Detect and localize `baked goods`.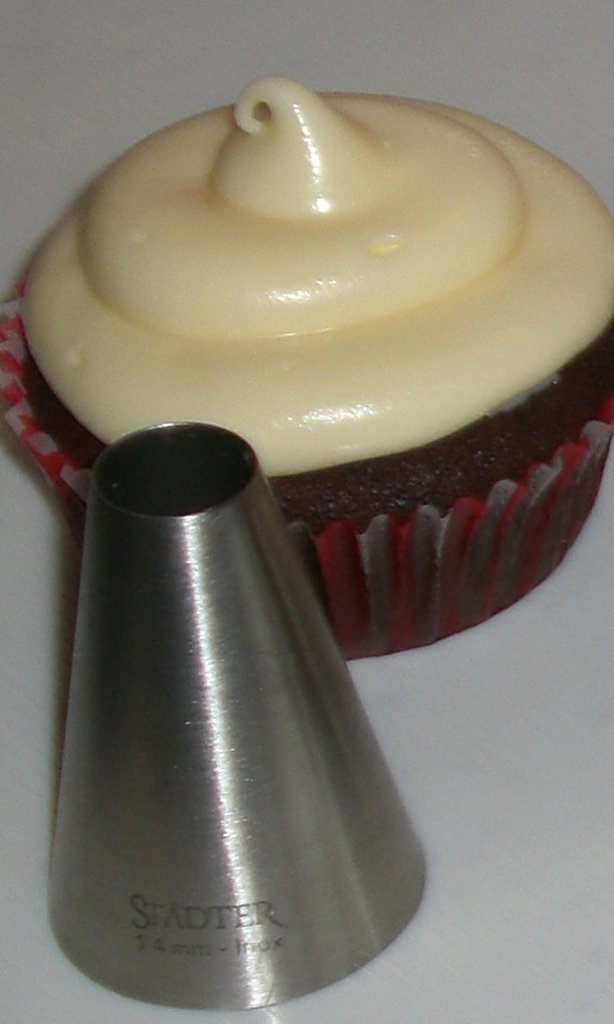
Localized at 0,75,613,661.
